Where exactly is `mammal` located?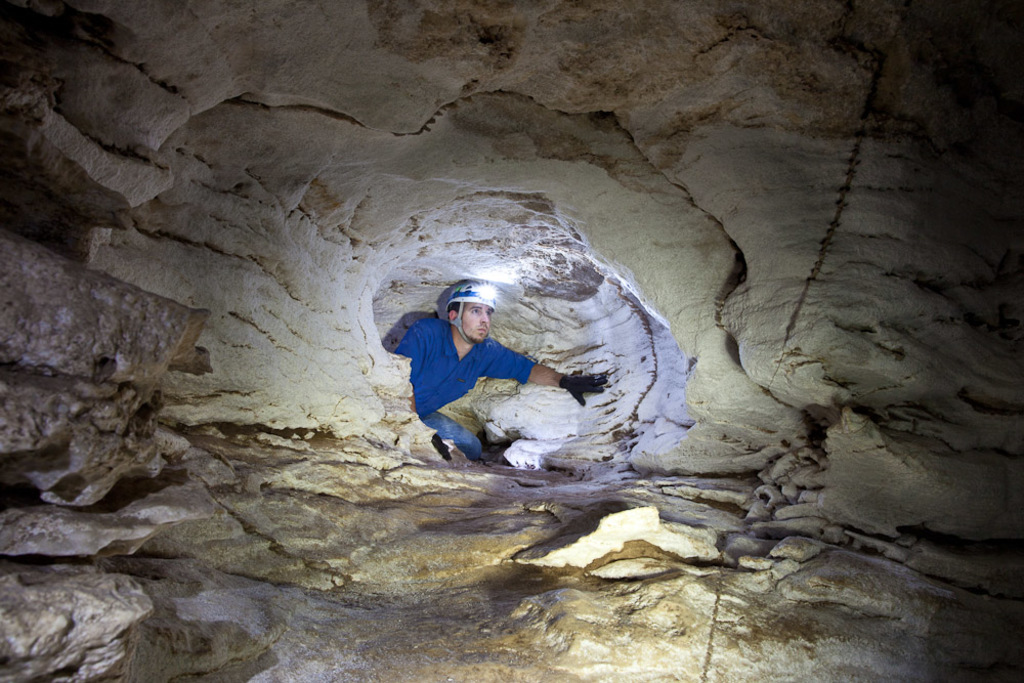
Its bounding box is [x1=378, y1=303, x2=595, y2=459].
